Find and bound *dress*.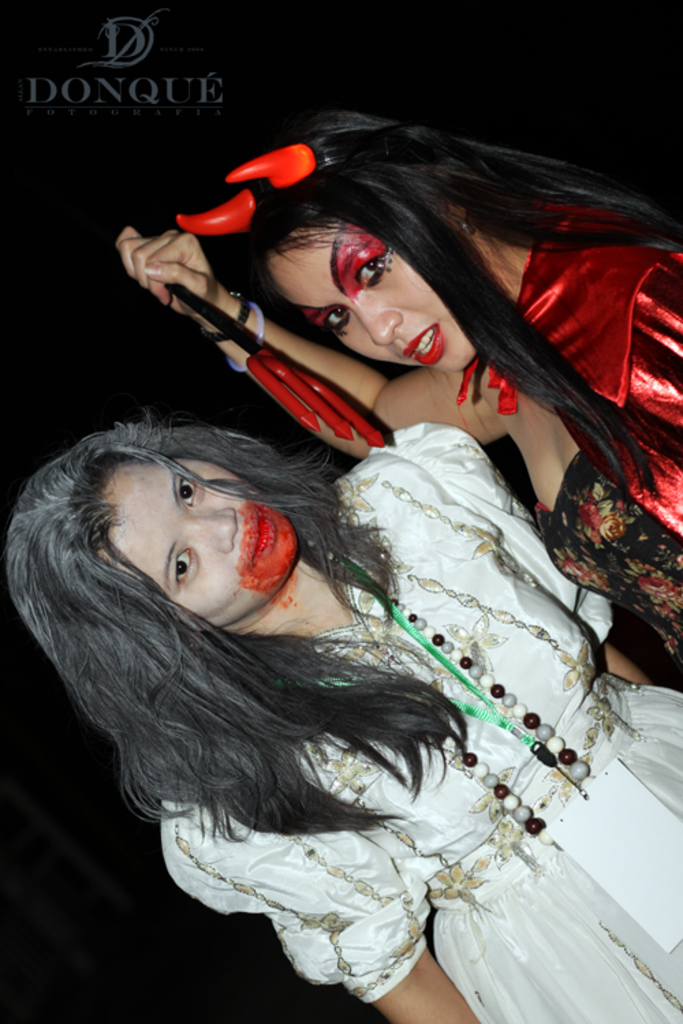
Bound: [x1=530, y1=416, x2=682, y2=655].
